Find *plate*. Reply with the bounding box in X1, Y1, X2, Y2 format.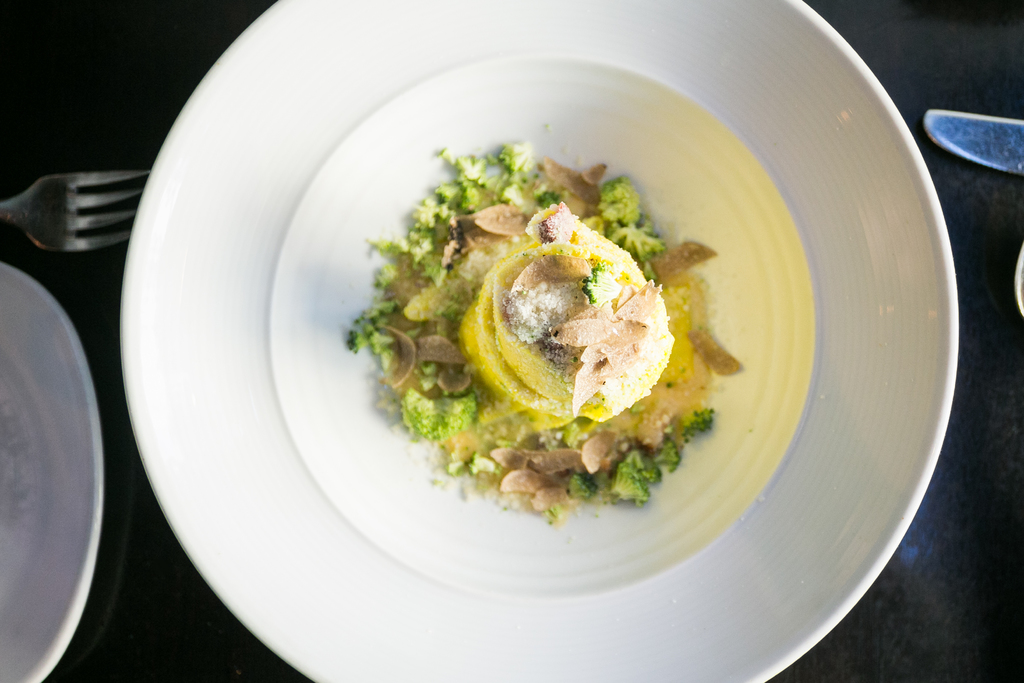
161, 0, 936, 658.
